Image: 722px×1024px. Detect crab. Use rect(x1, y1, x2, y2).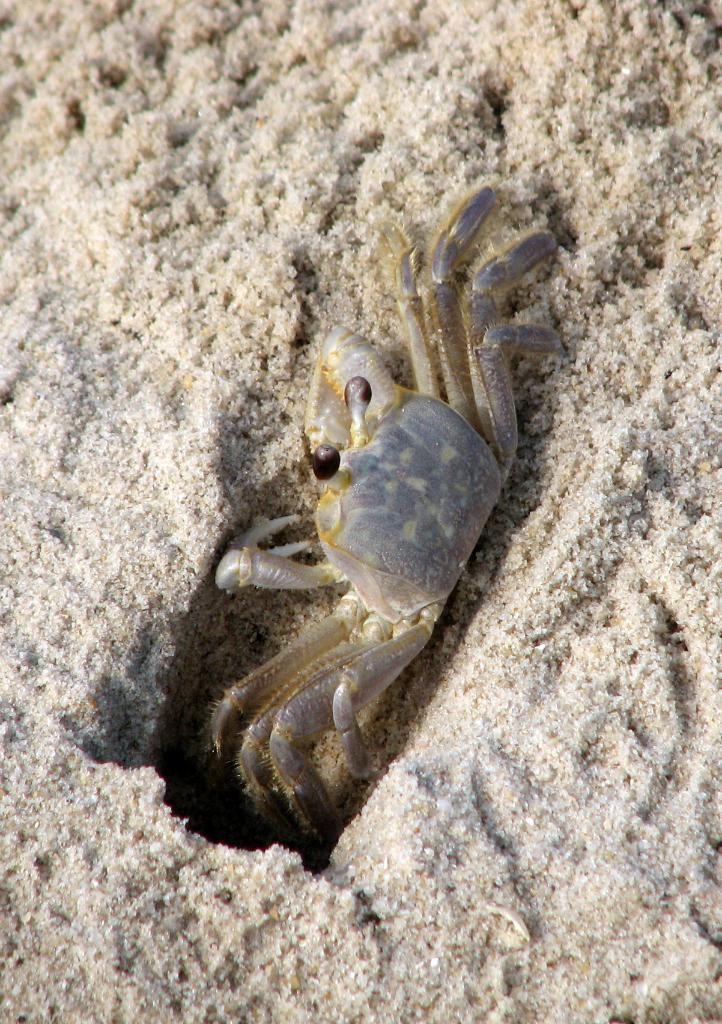
rect(198, 181, 578, 844).
